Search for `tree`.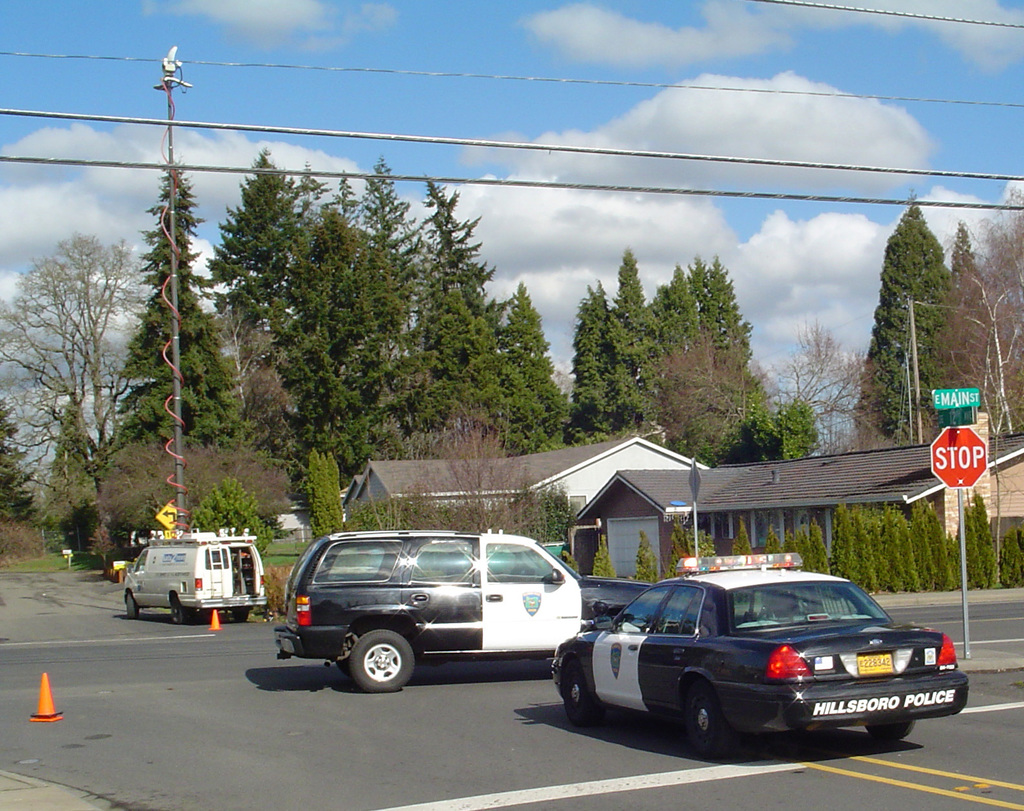
Found at box=[593, 530, 620, 578].
